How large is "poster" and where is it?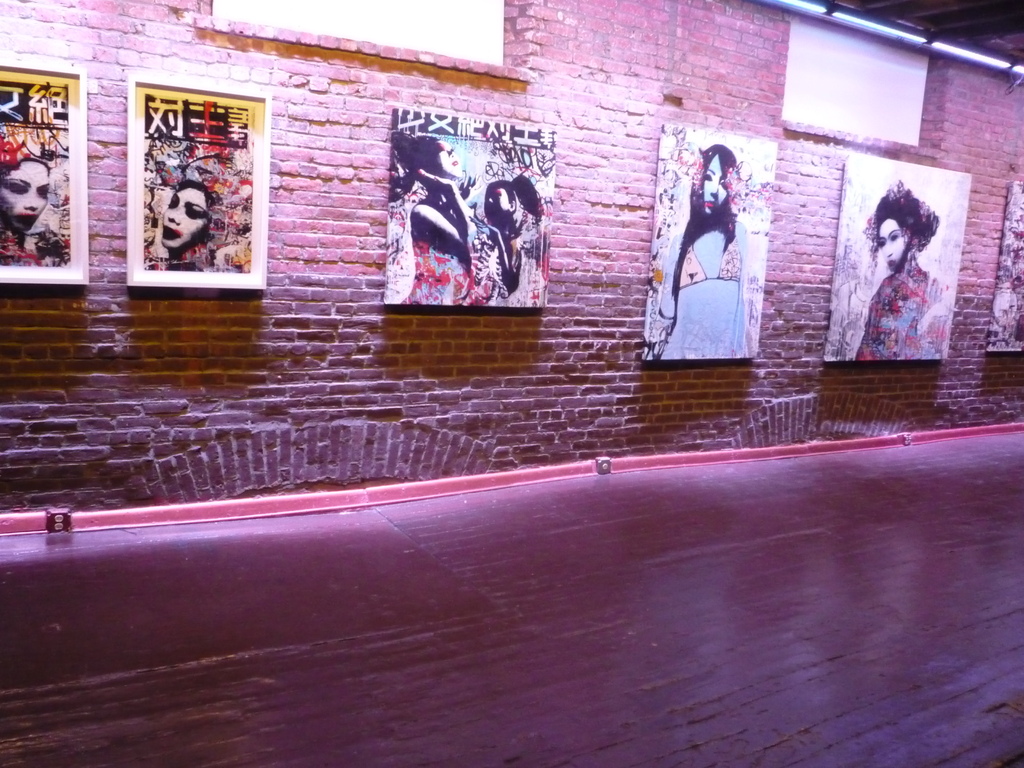
Bounding box: 381 105 552 305.
